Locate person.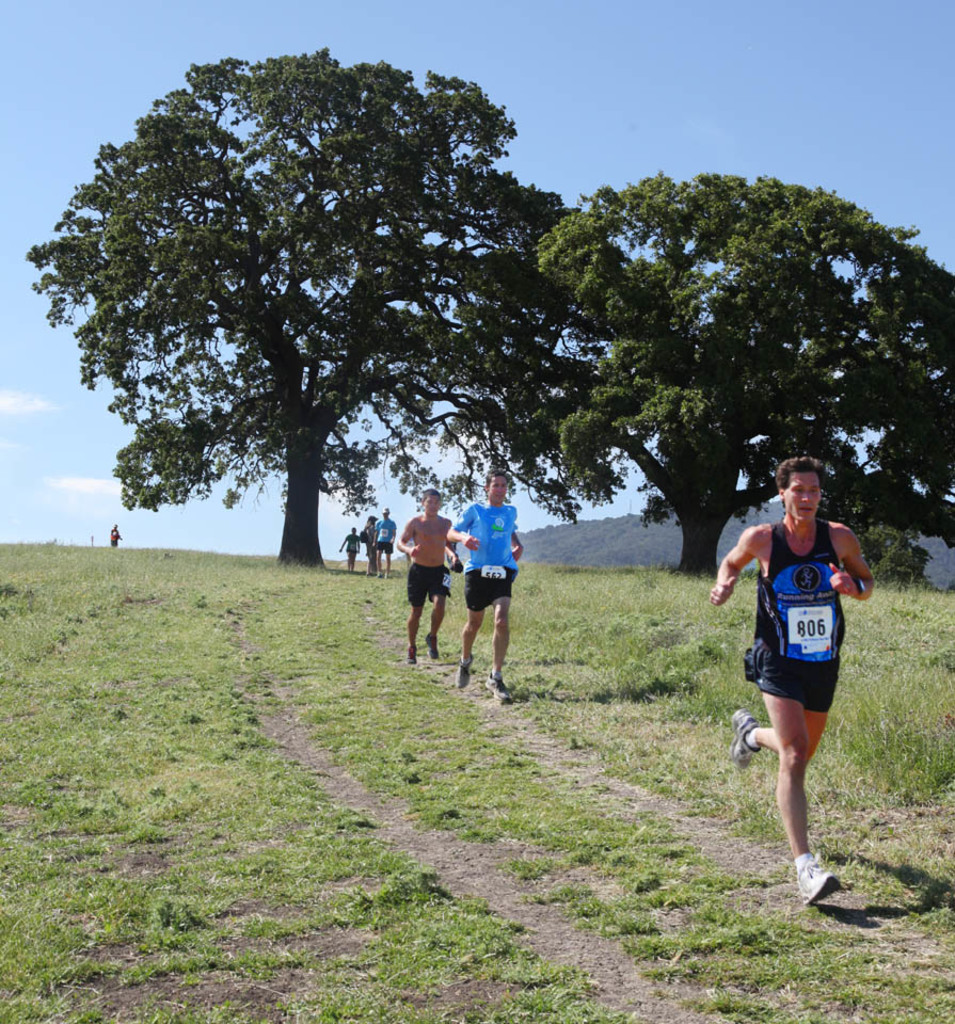
Bounding box: <box>339,528,367,577</box>.
